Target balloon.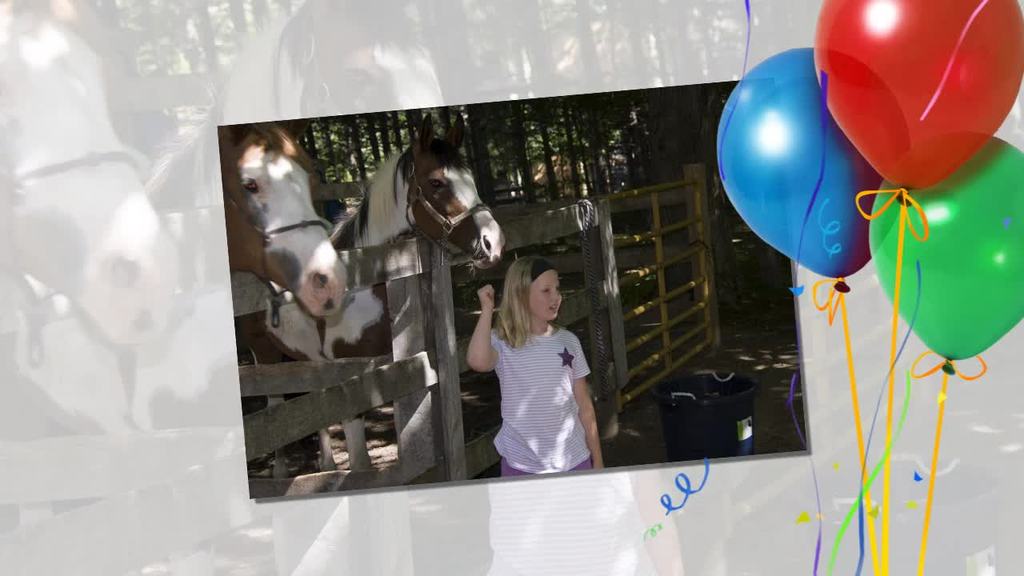
Target region: [left=868, top=124, right=1023, bottom=378].
